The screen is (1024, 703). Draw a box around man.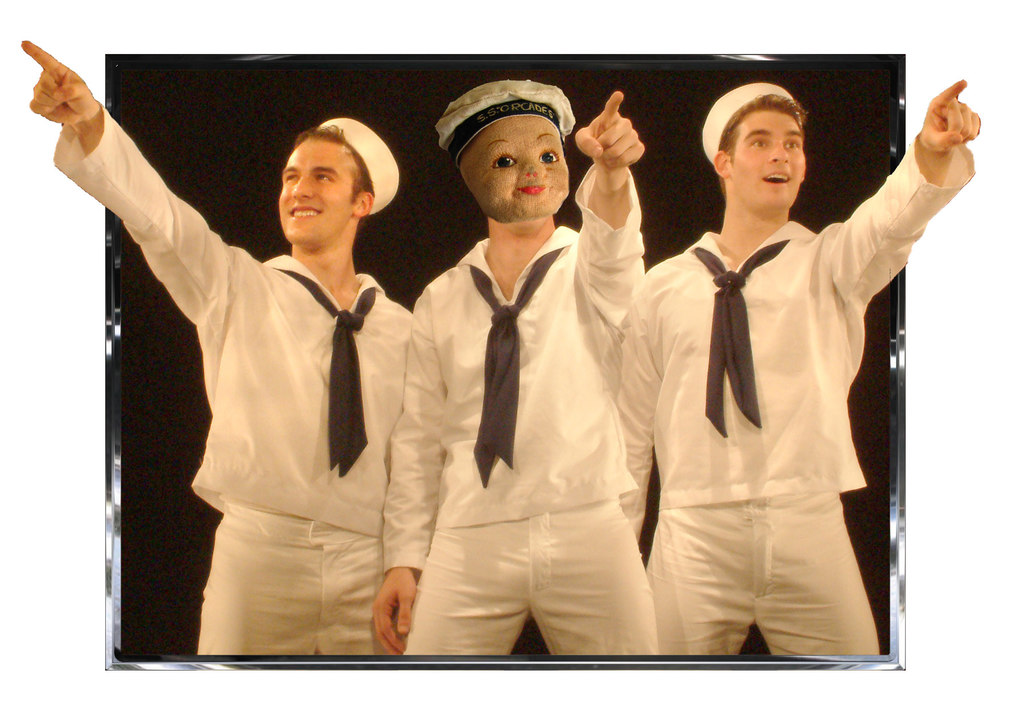
x1=617, y1=70, x2=938, y2=654.
